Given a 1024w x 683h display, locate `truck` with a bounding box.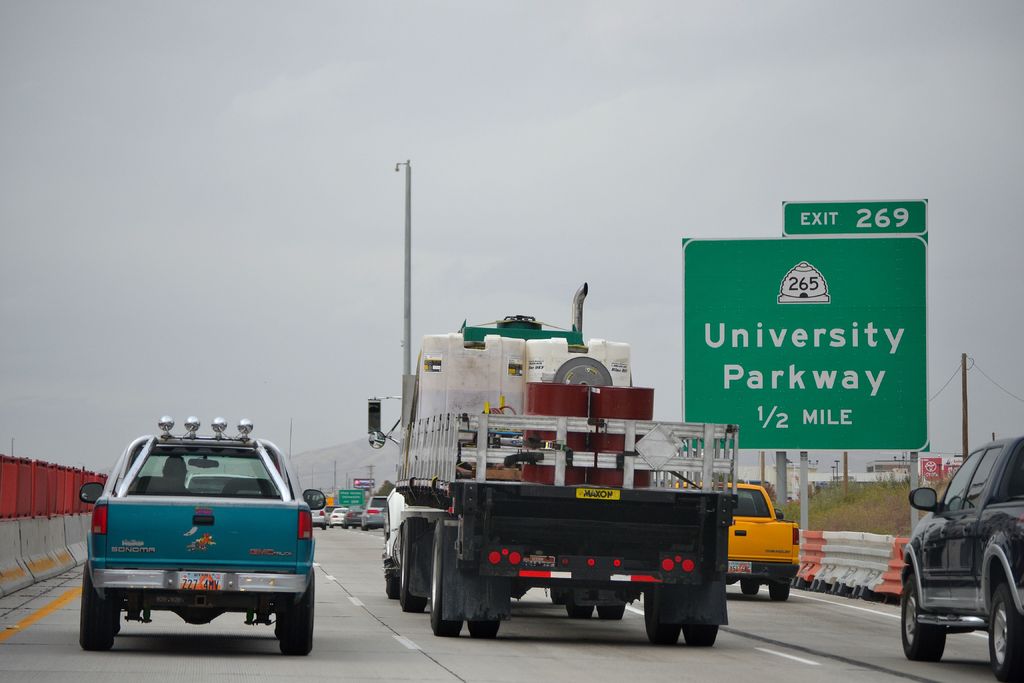
Located: [899, 429, 1023, 682].
